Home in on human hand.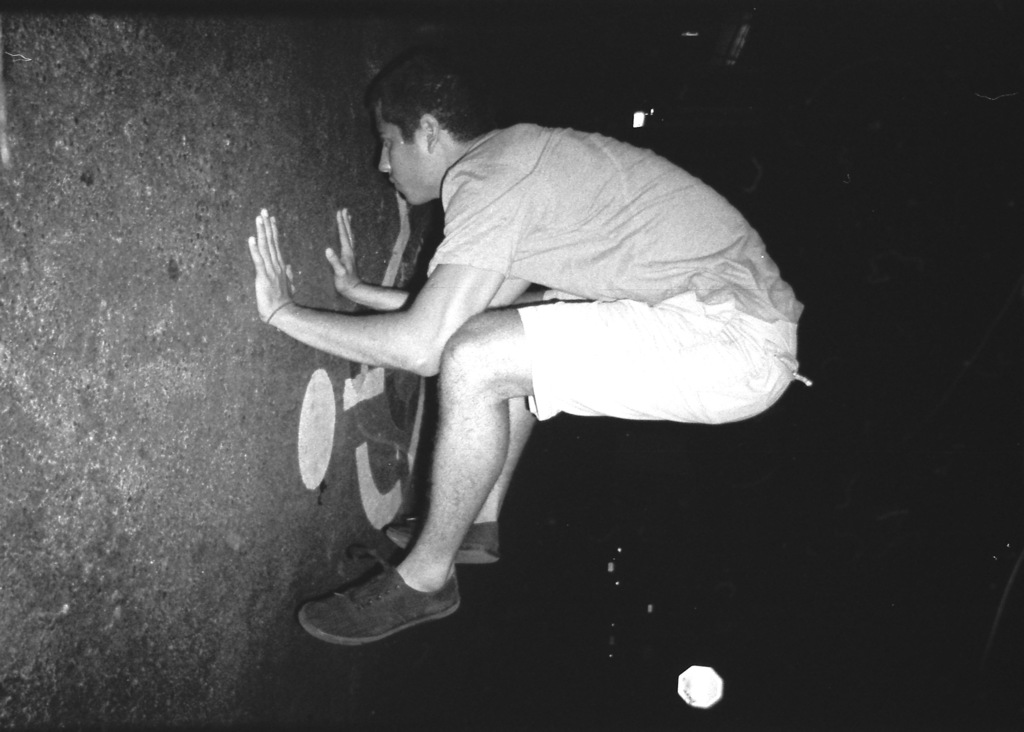
Homed in at <box>240,206,303,318</box>.
